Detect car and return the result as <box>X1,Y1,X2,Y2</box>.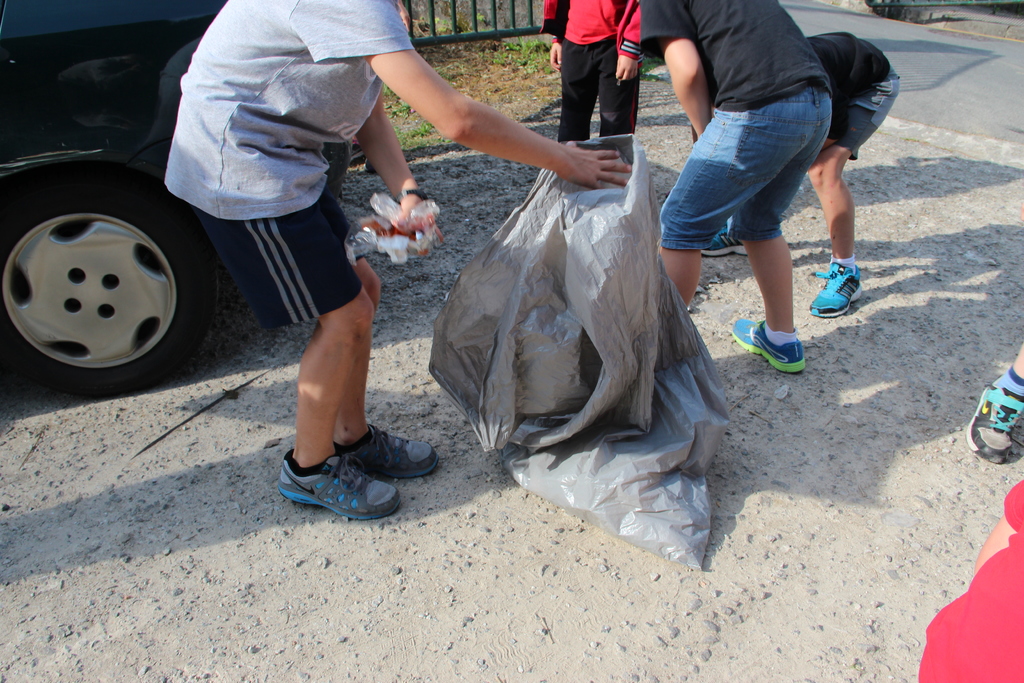
<box>8,38,403,356</box>.
